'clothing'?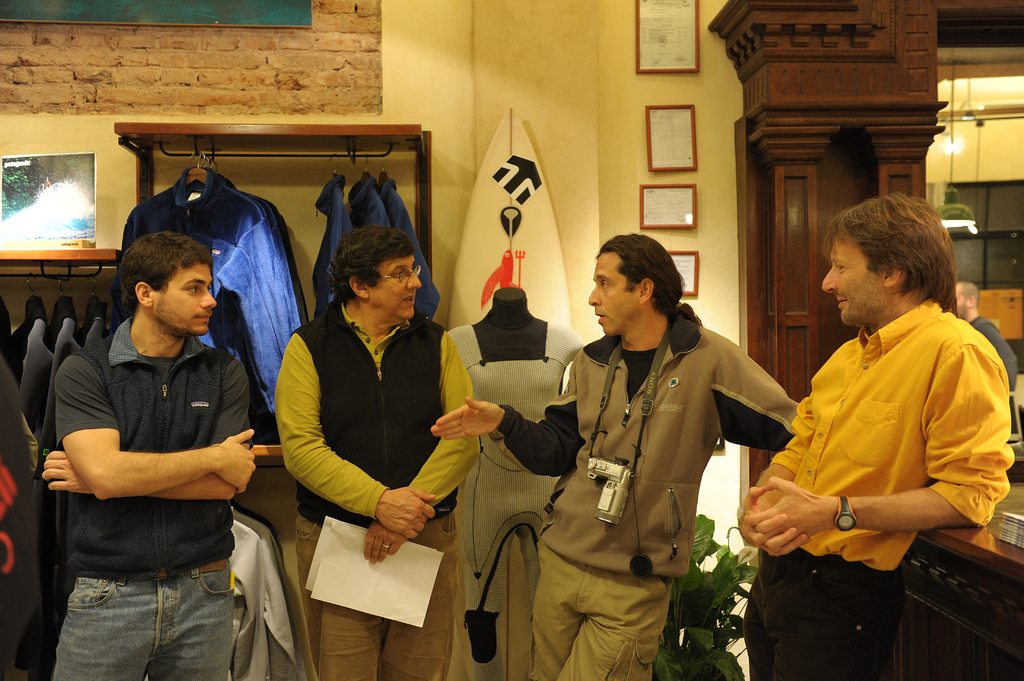
56 321 233 680
